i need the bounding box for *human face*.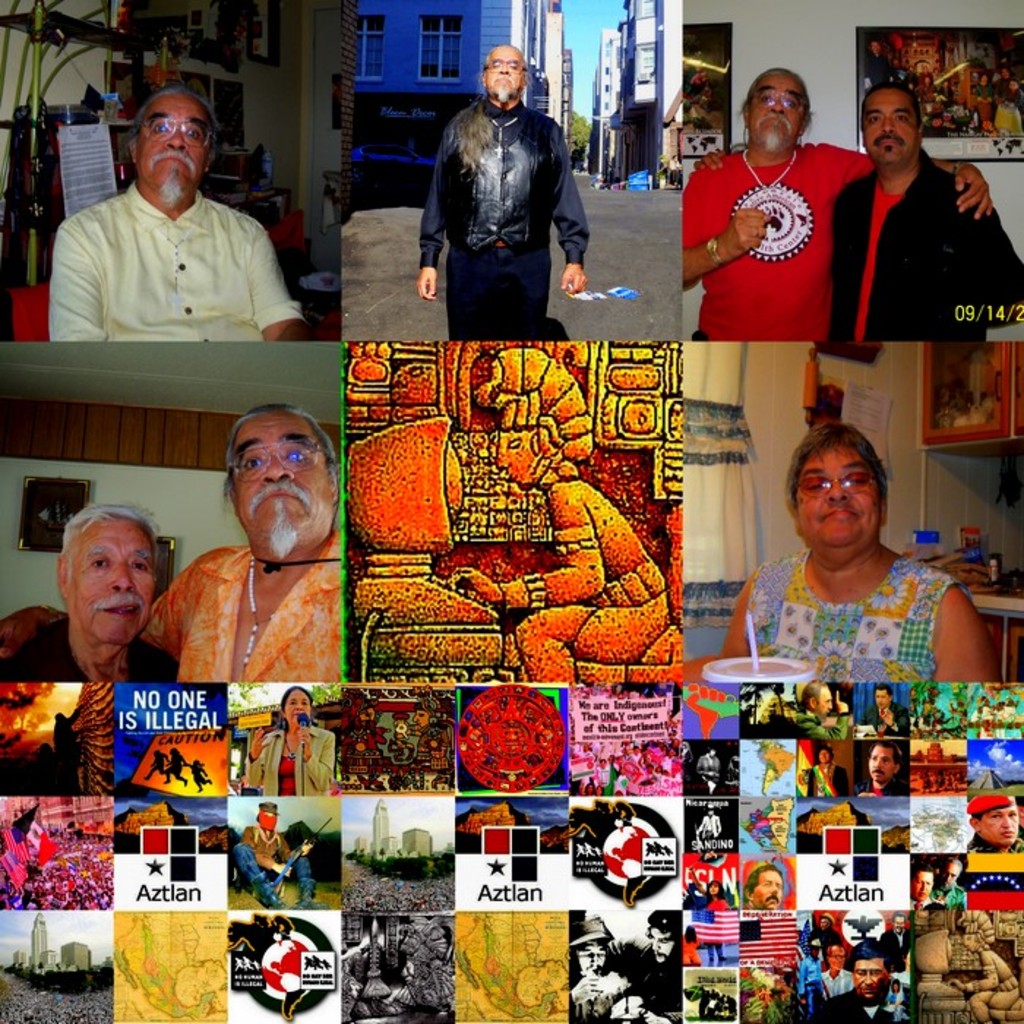
Here it is: bbox=[648, 927, 674, 964].
